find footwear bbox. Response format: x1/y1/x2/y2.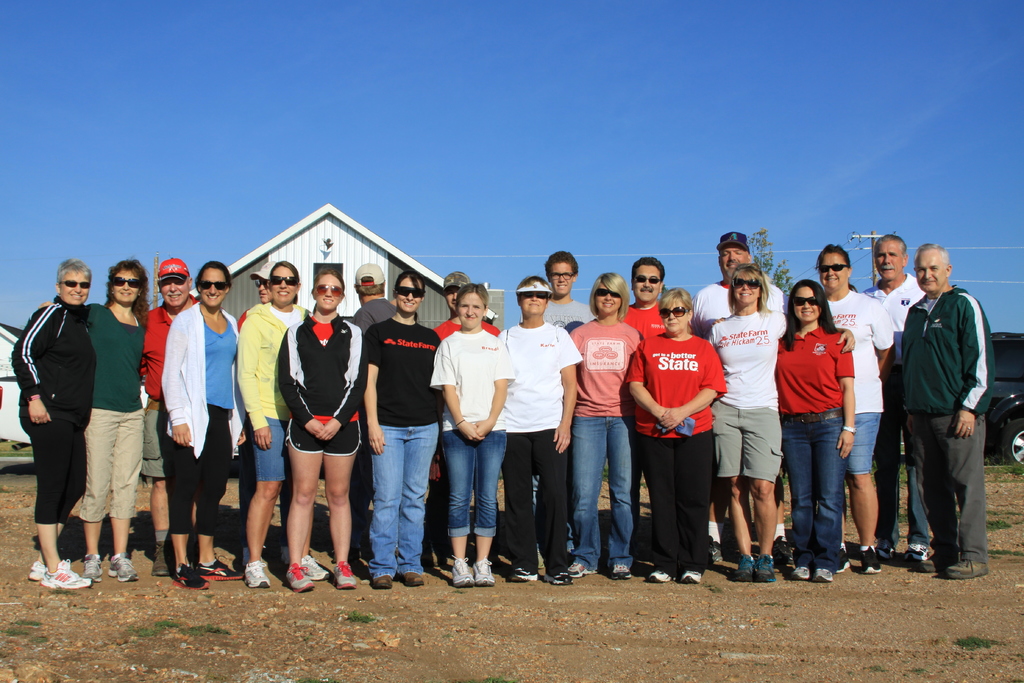
174/566/212/593.
